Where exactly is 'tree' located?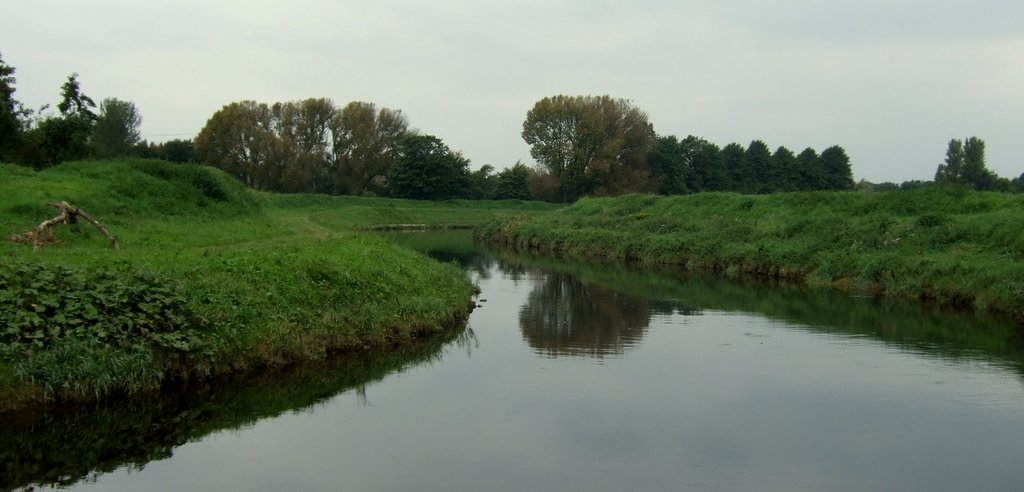
Its bounding box is x1=193, y1=94, x2=415, y2=196.
